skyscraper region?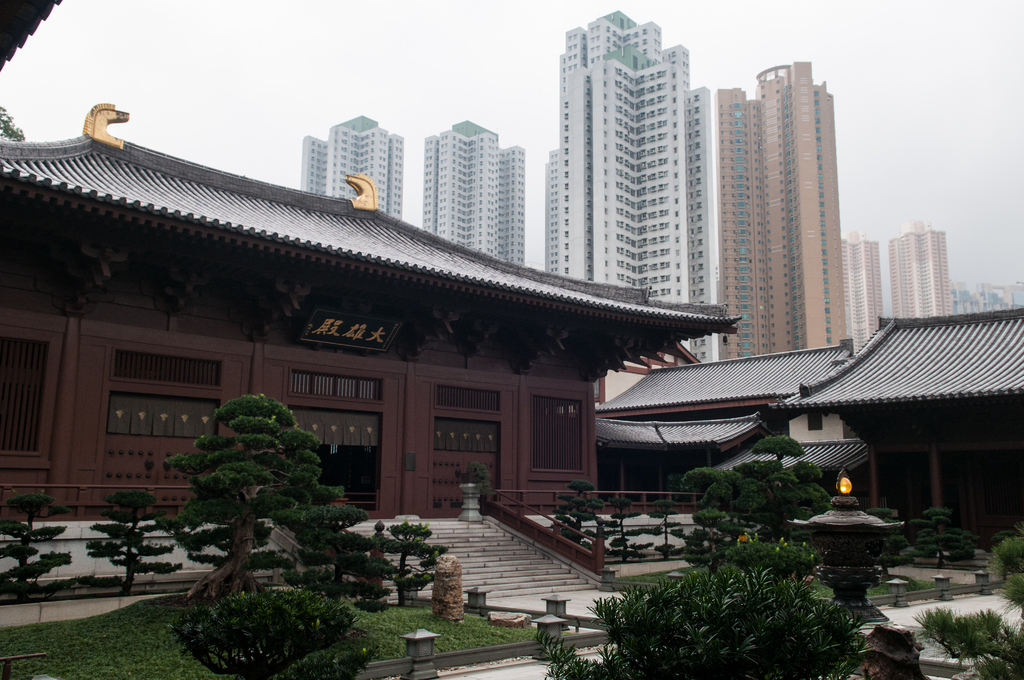
pyautogui.locateOnScreen(299, 108, 403, 224)
